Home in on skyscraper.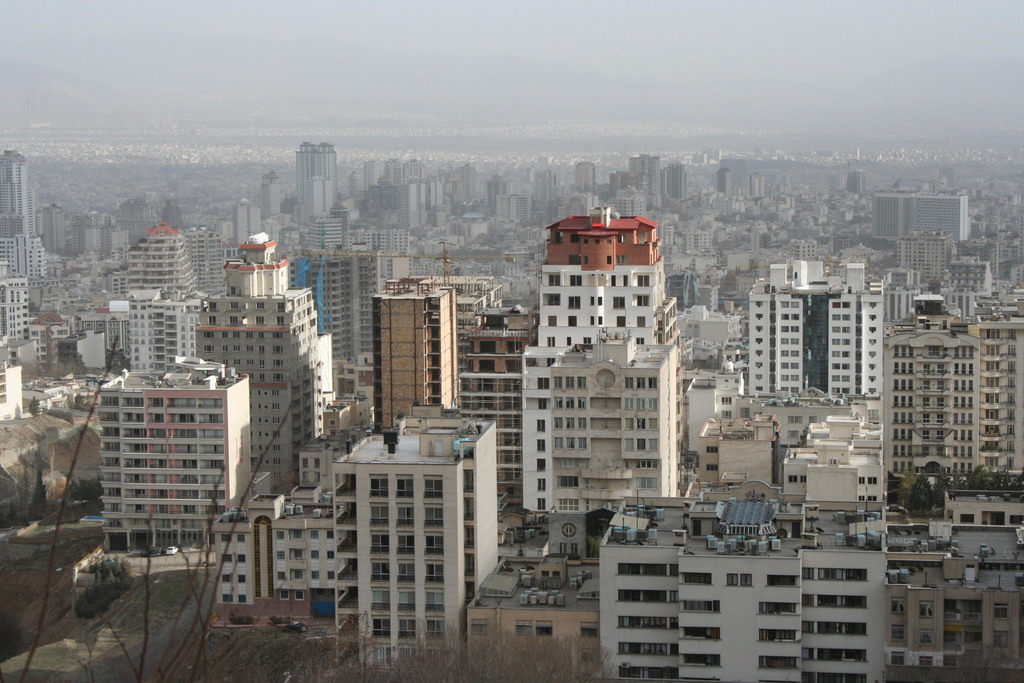
Homed in at [701,398,884,503].
